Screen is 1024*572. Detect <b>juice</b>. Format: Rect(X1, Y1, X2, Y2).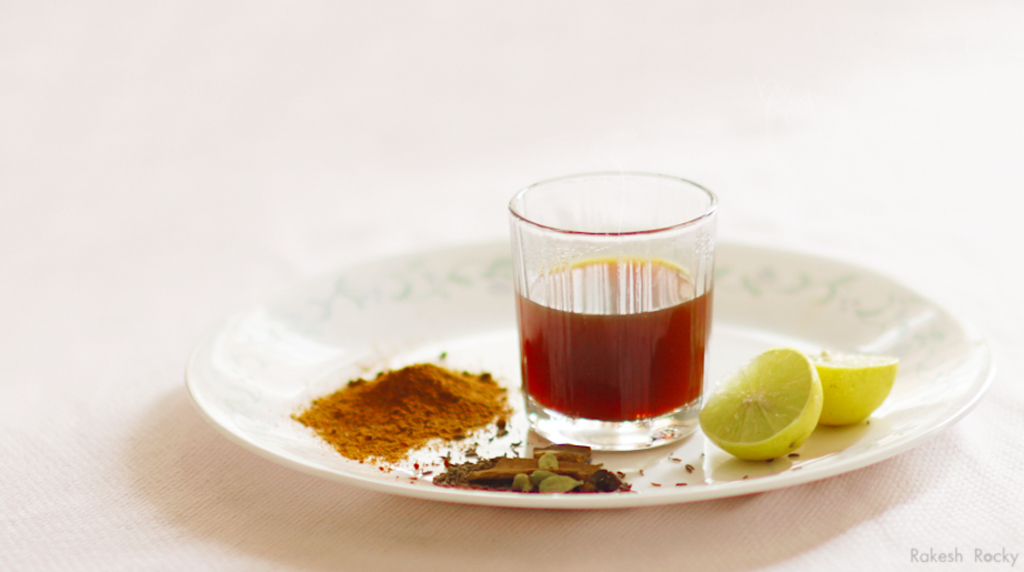
Rect(513, 180, 729, 432).
